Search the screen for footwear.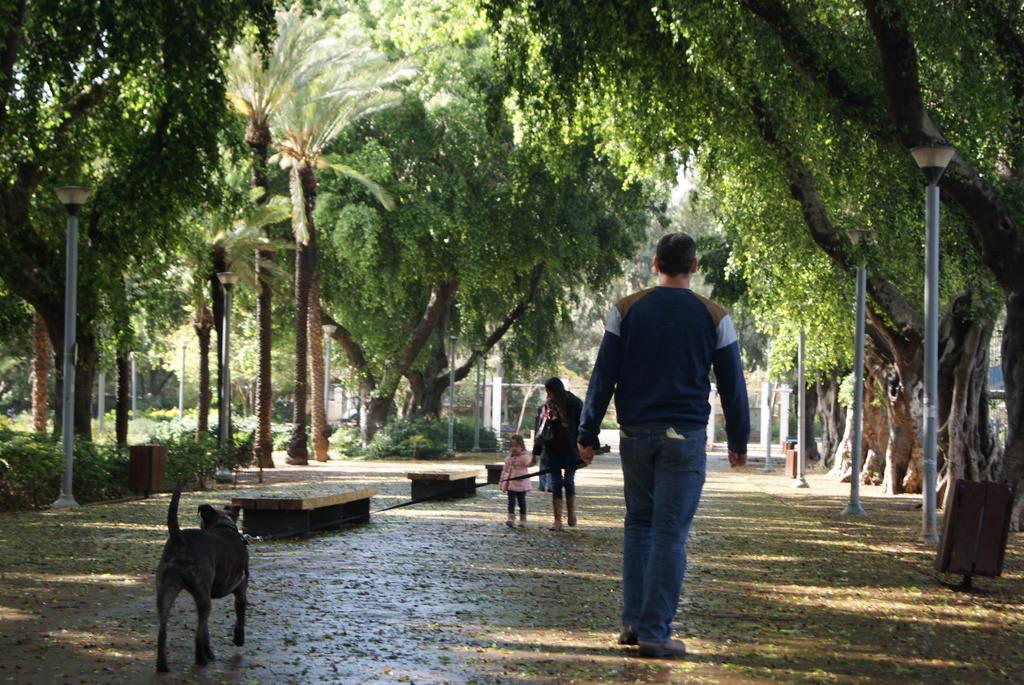
Found at x1=618, y1=624, x2=635, y2=643.
